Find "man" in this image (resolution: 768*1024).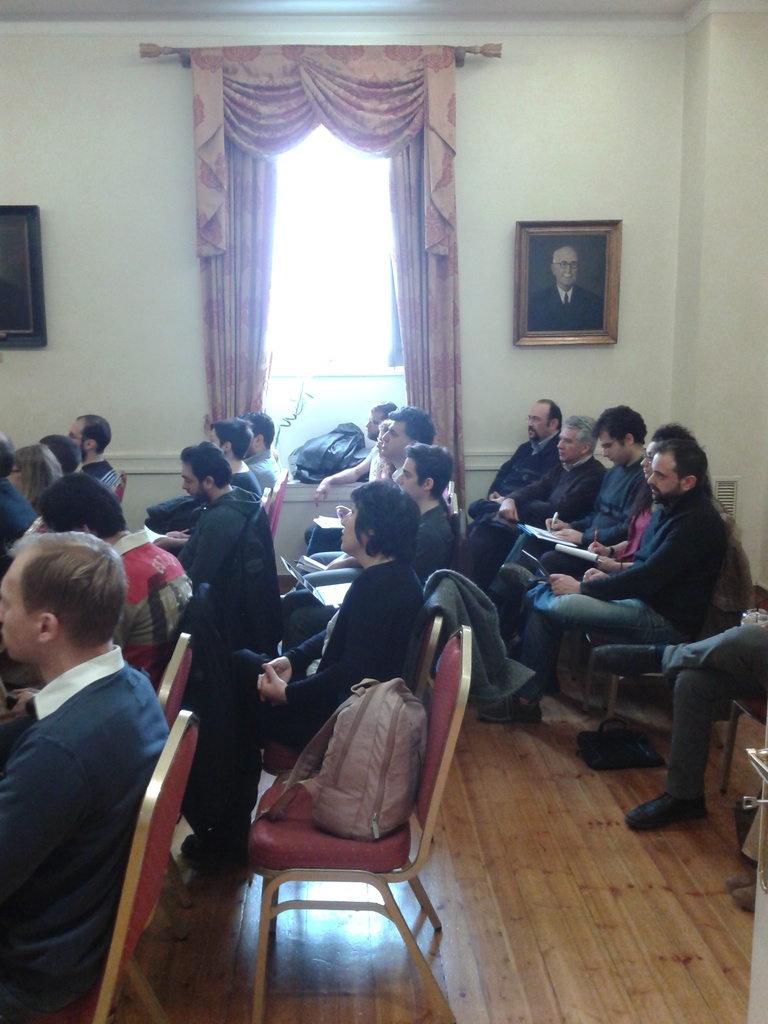
region(463, 396, 560, 512).
